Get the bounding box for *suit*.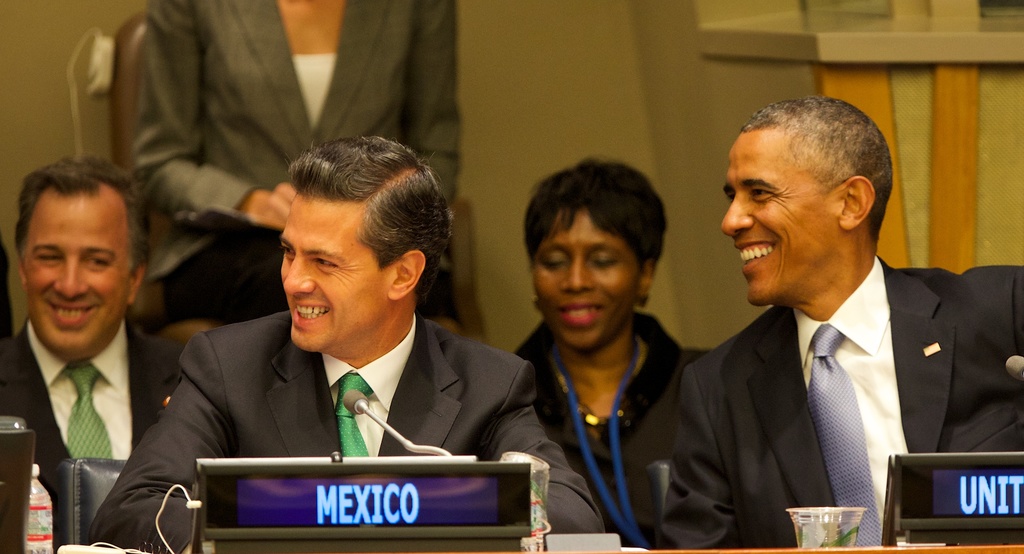
<region>0, 313, 189, 502</region>.
